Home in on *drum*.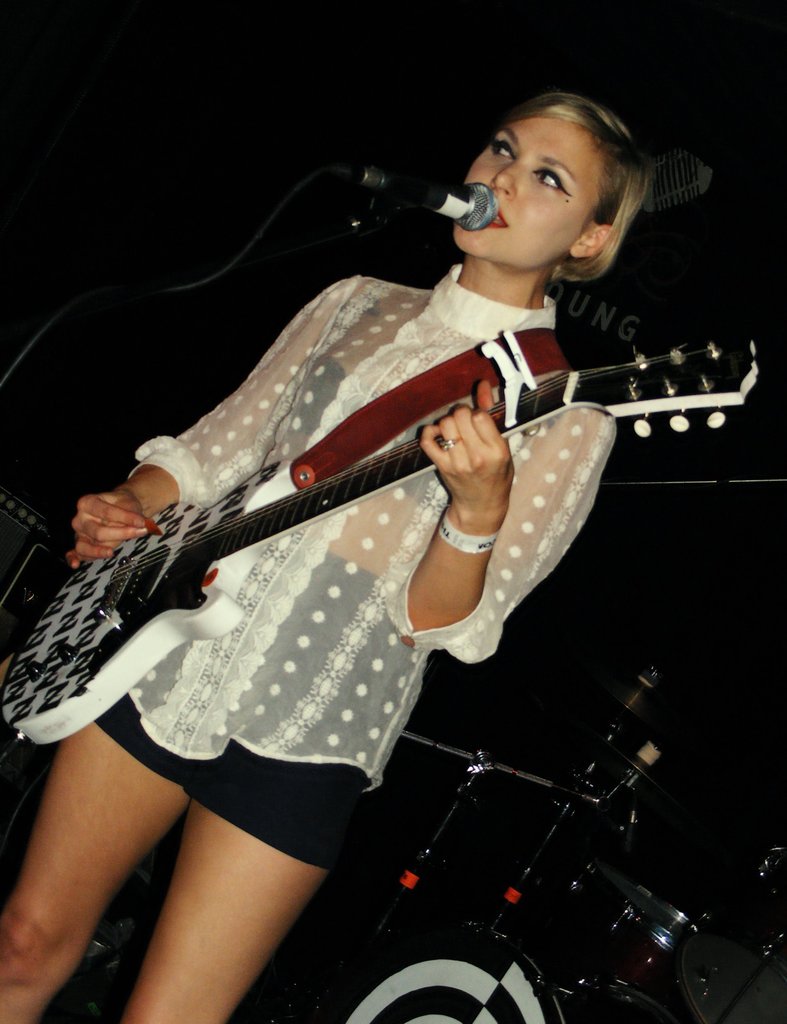
Homed in at select_region(590, 874, 709, 980).
